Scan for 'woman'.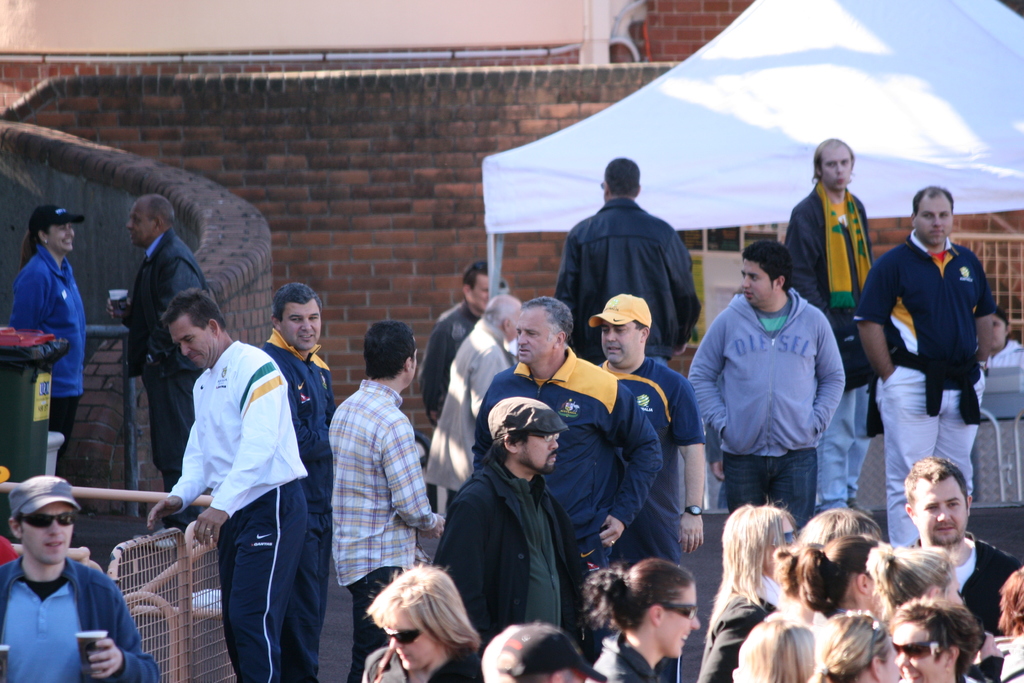
Scan result: BBox(799, 614, 902, 682).
